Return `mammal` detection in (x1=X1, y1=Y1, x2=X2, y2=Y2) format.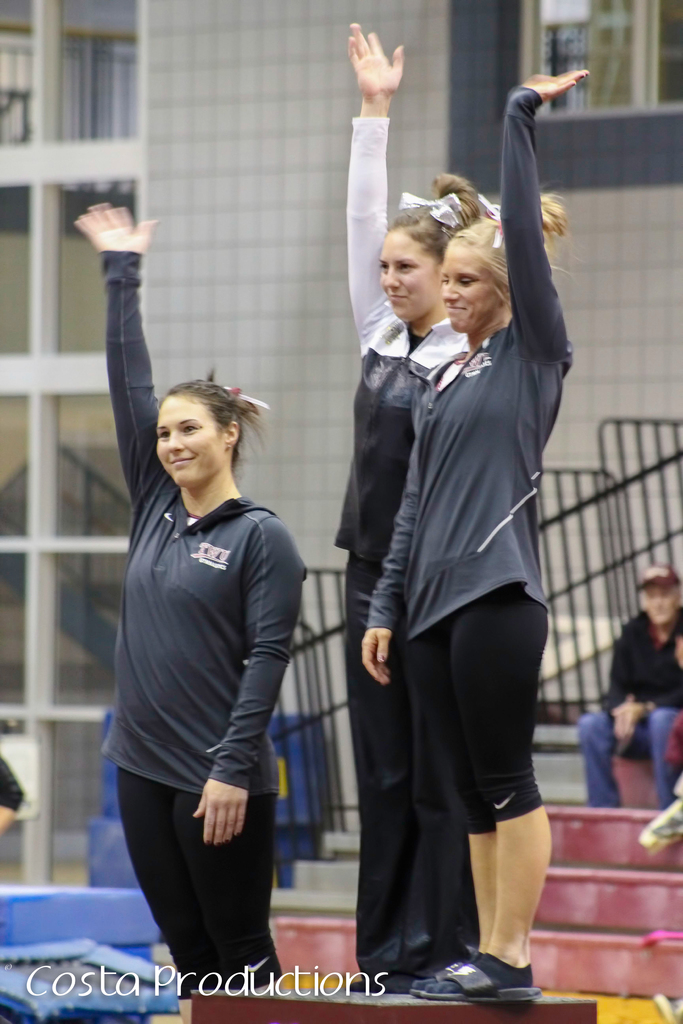
(x1=0, y1=749, x2=26, y2=840).
